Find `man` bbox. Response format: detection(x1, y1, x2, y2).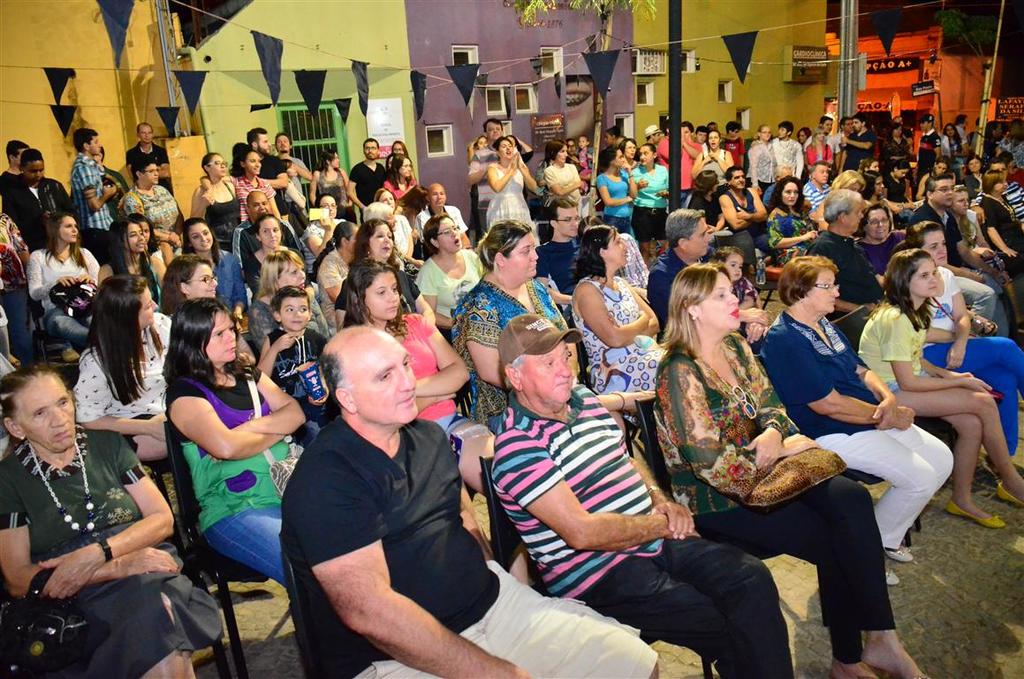
detection(955, 115, 973, 152).
